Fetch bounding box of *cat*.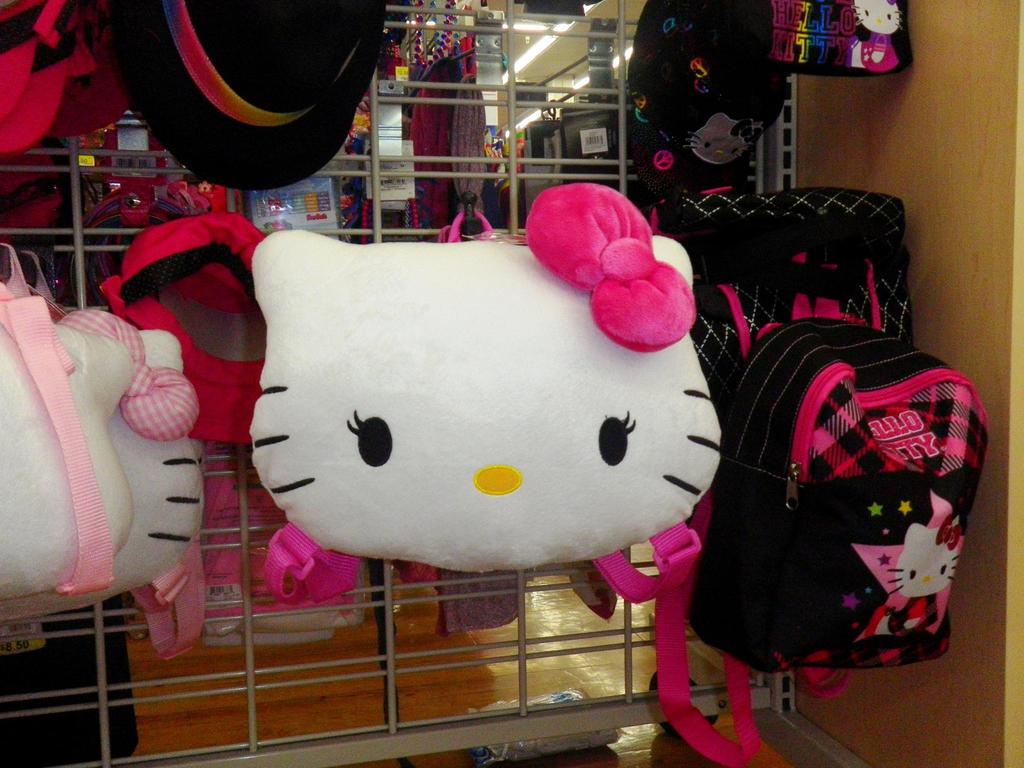
Bbox: <region>882, 529, 965, 603</region>.
